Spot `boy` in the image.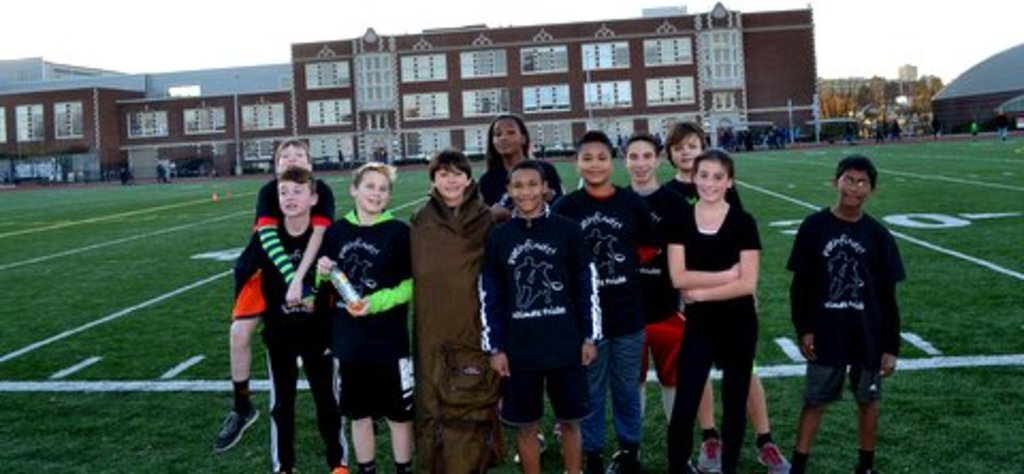
`boy` found at box=[476, 152, 602, 472].
